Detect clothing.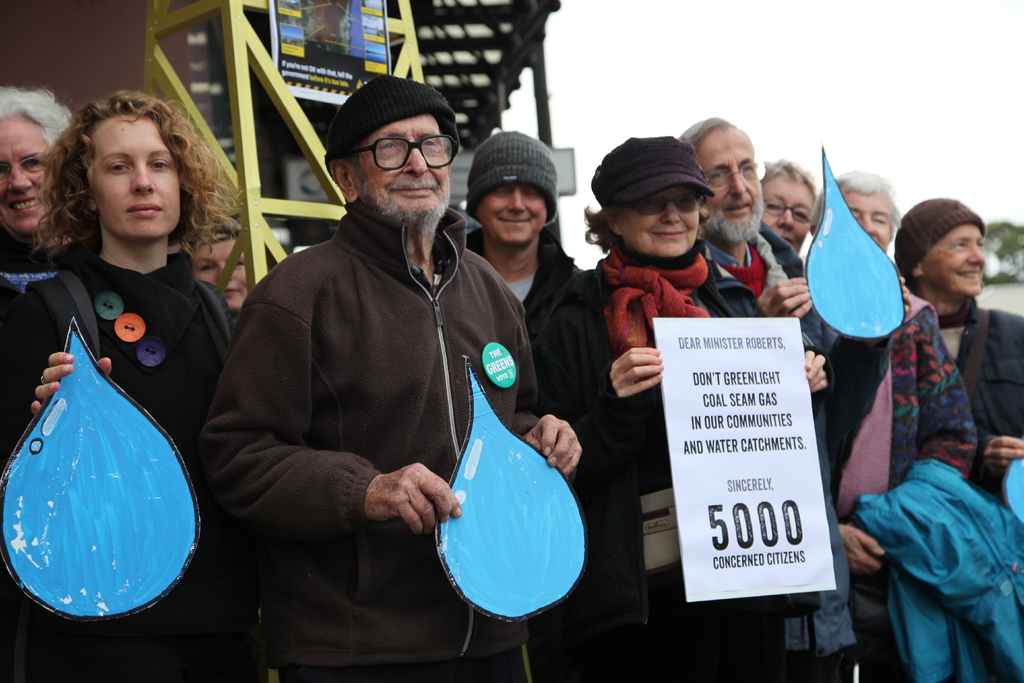
Detected at box(691, 222, 819, 682).
